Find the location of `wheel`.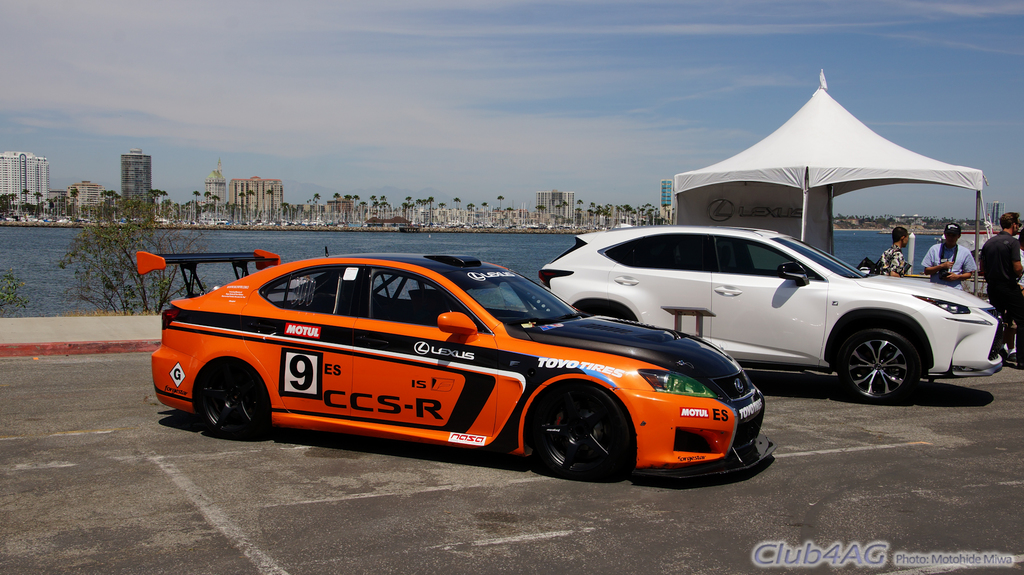
Location: (582,296,621,315).
